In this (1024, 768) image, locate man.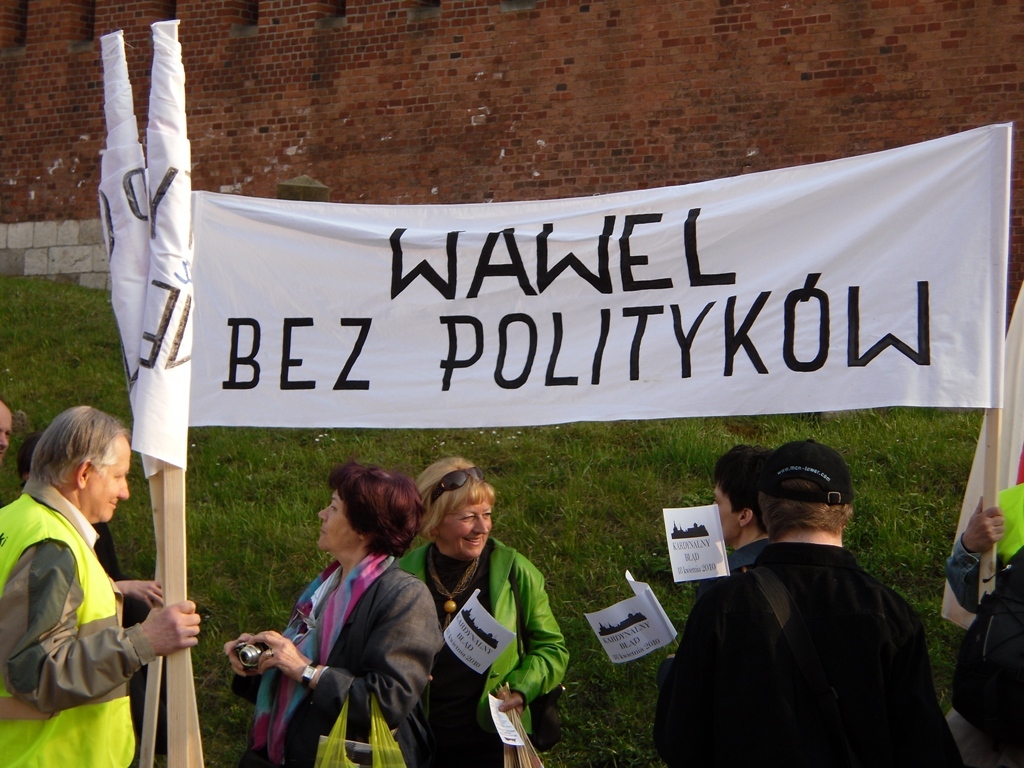
Bounding box: <region>644, 467, 949, 767</region>.
